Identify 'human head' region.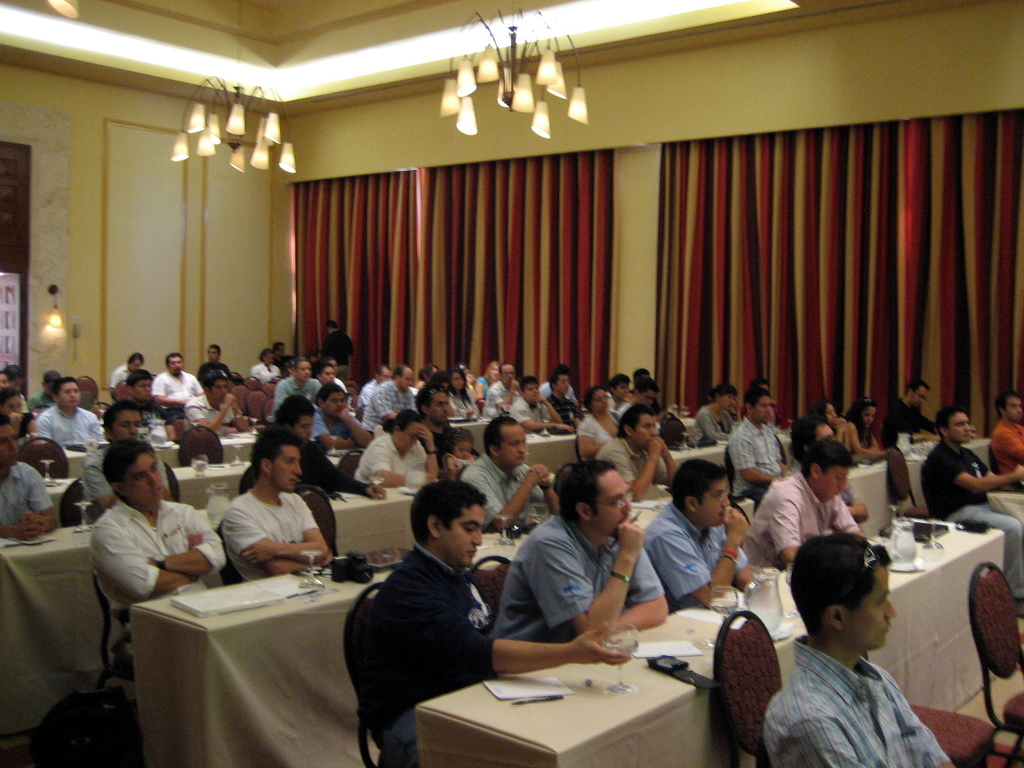
Region: 498:362:517:385.
